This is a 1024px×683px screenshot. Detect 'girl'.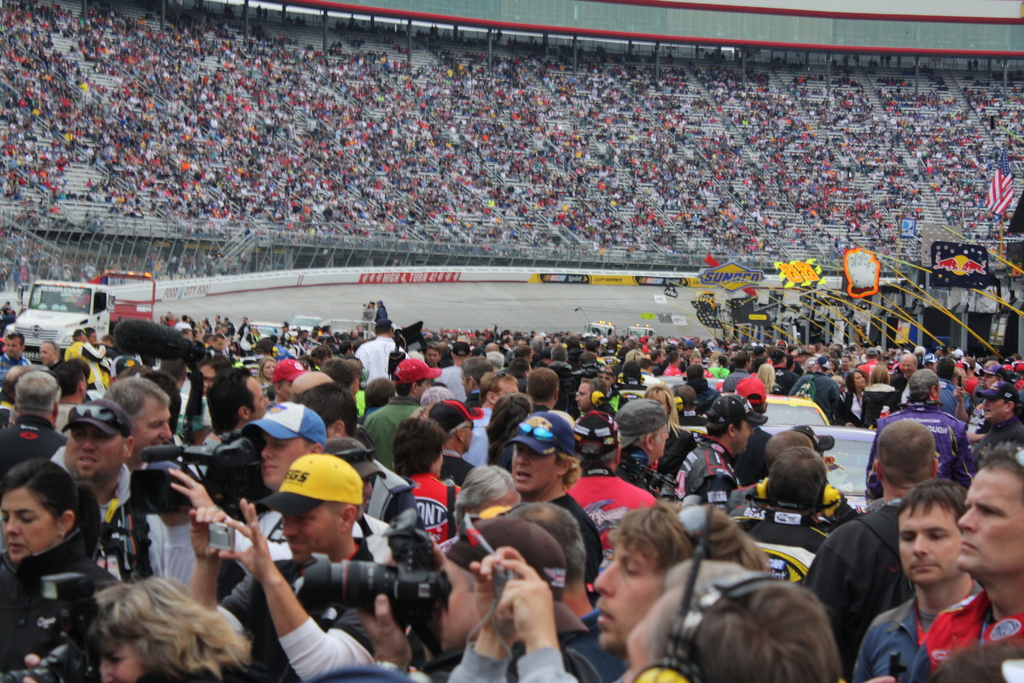
261 358 278 387.
